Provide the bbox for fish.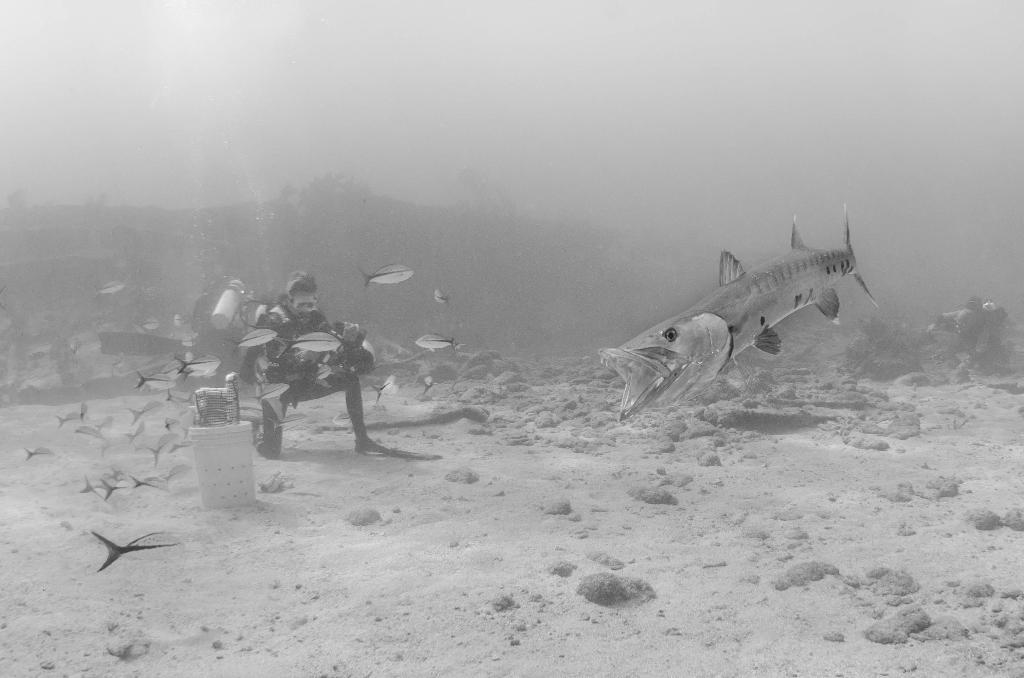
x1=422, y1=371, x2=435, y2=393.
